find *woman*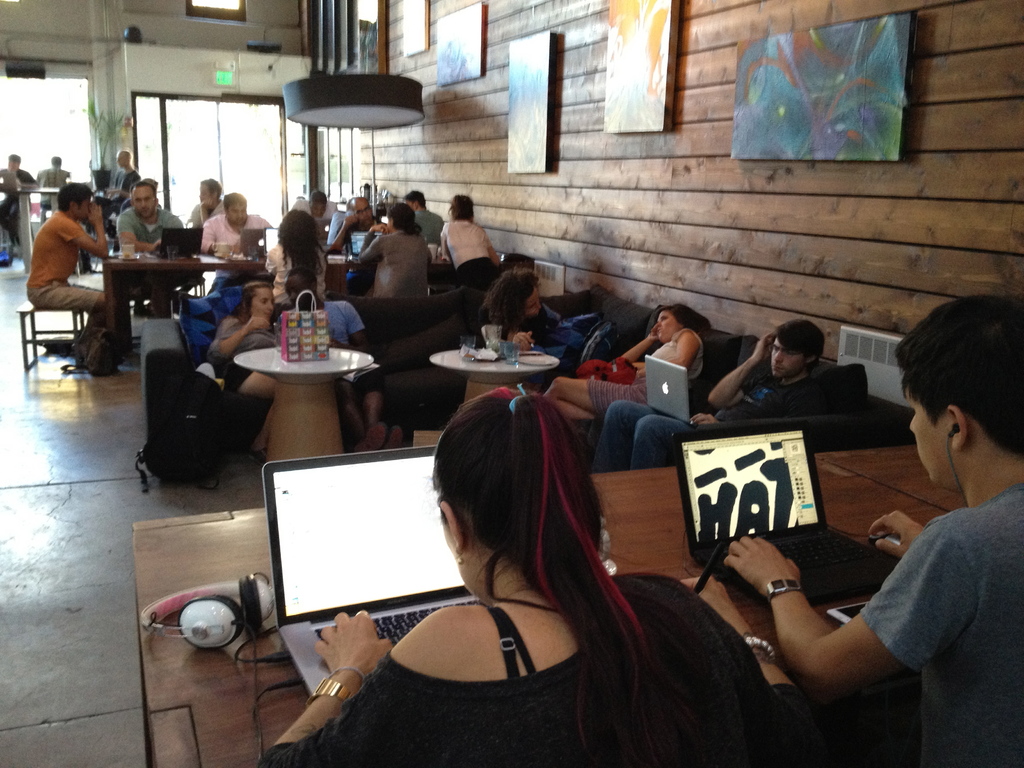
pyautogui.locateOnScreen(262, 209, 330, 307)
